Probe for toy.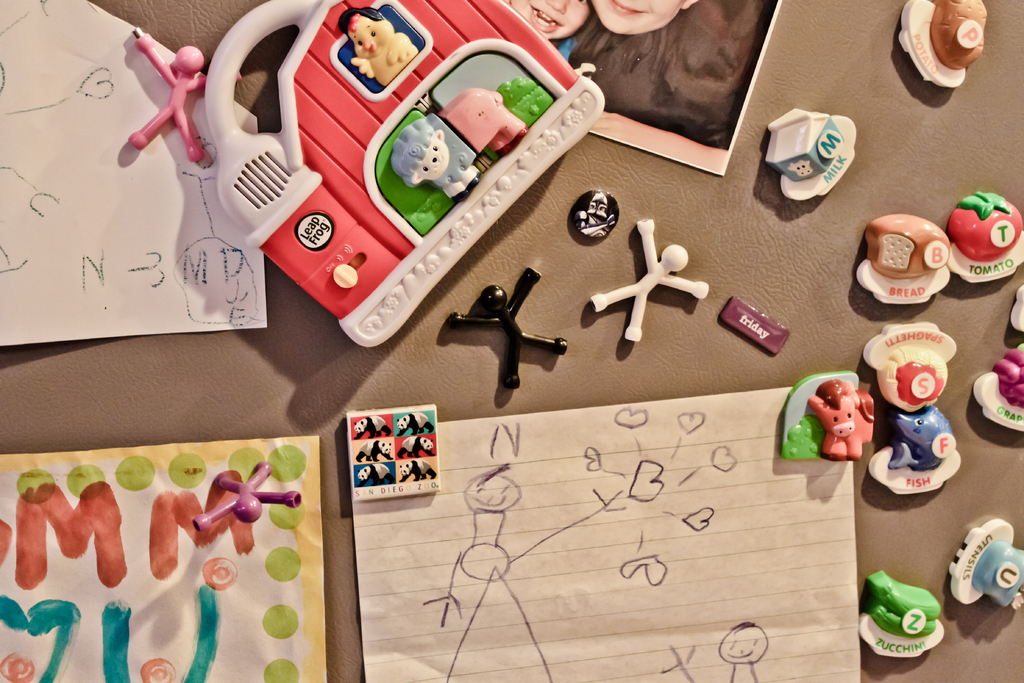
Probe result: left=941, top=506, right=1023, bottom=634.
